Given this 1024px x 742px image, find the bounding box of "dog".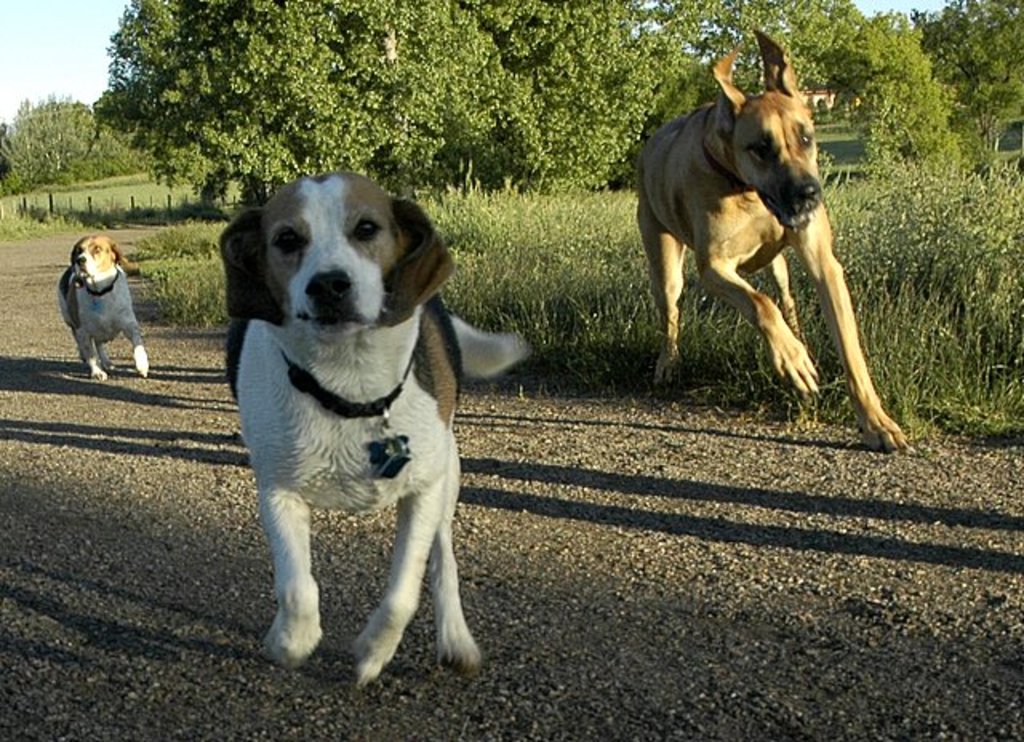
<bbox>214, 173, 541, 691</bbox>.
